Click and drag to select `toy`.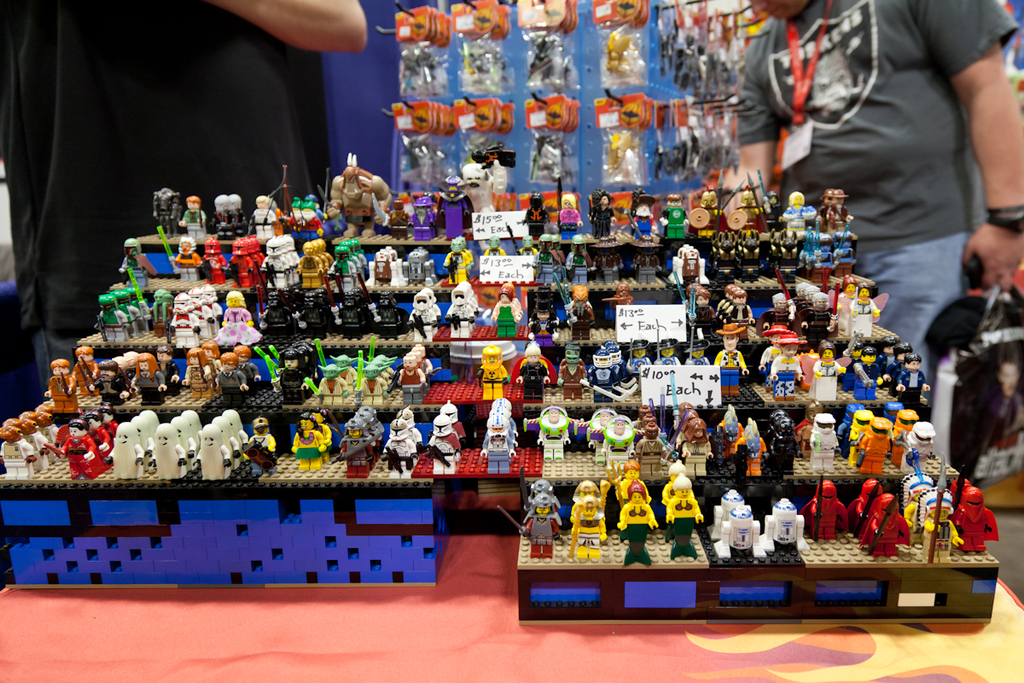
Selection: detection(847, 412, 876, 468).
